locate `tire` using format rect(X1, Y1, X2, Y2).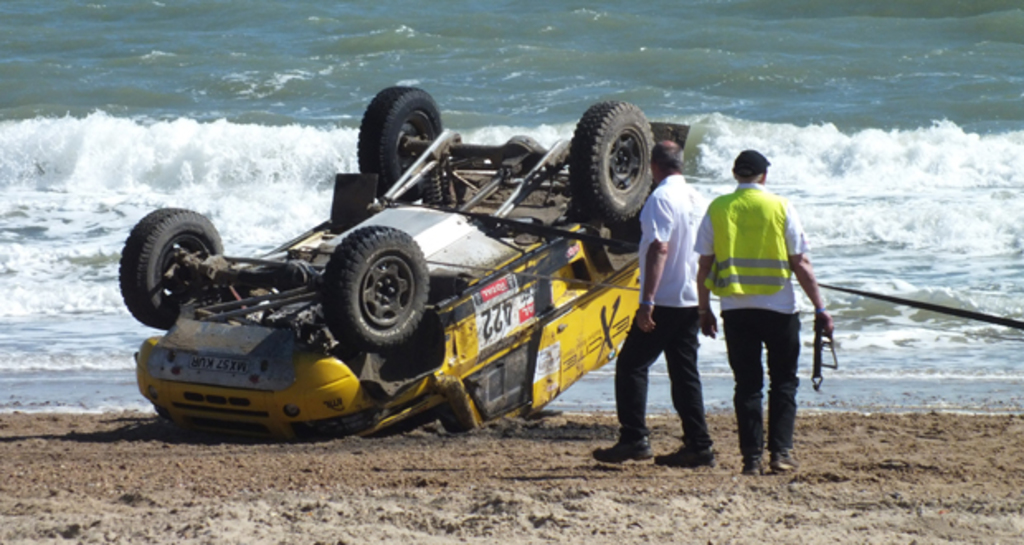
rect(565, 94, 666, 225).
